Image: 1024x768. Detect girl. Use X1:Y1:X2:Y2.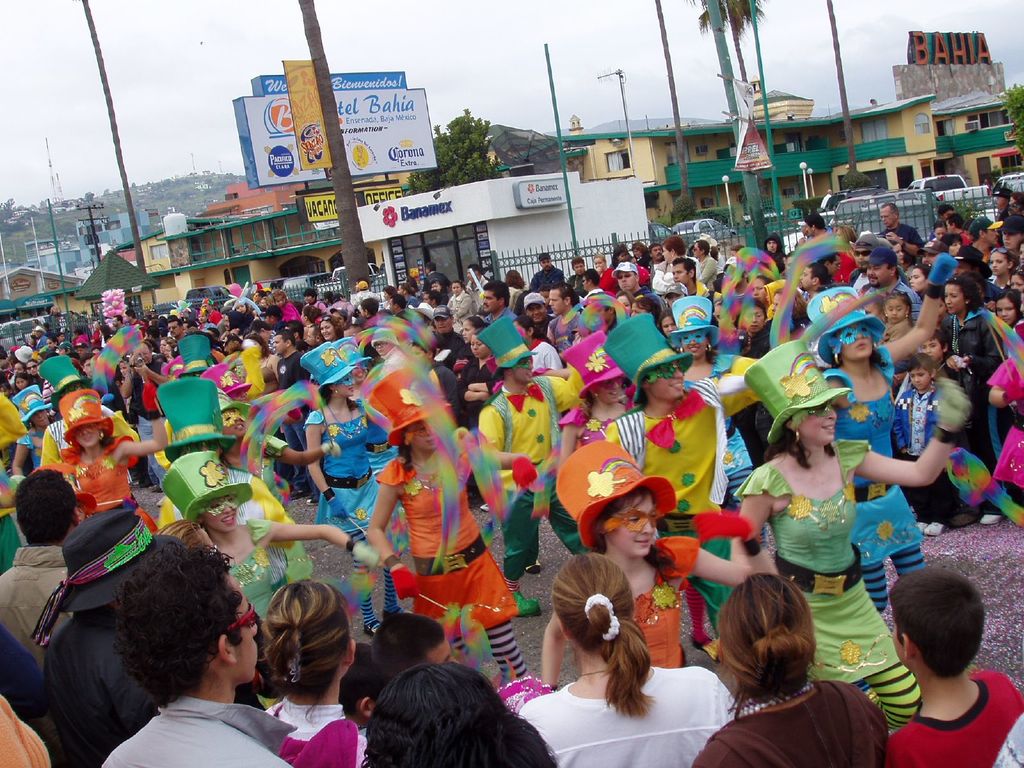
365:358:534:688.
